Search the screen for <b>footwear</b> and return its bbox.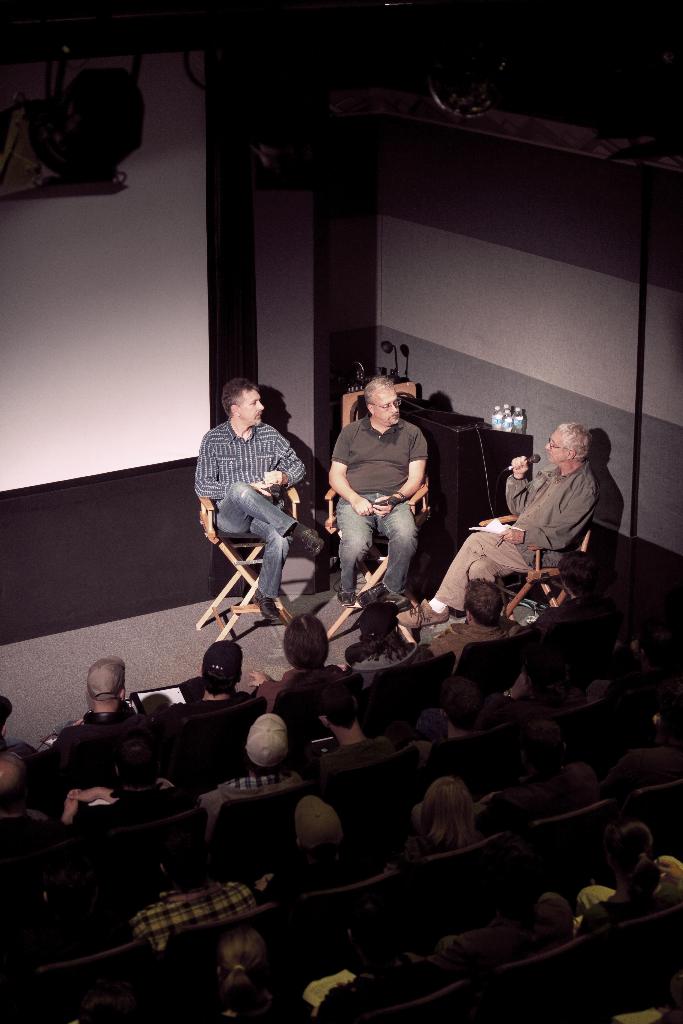
Found: locate(397, 600, 454, 627).
